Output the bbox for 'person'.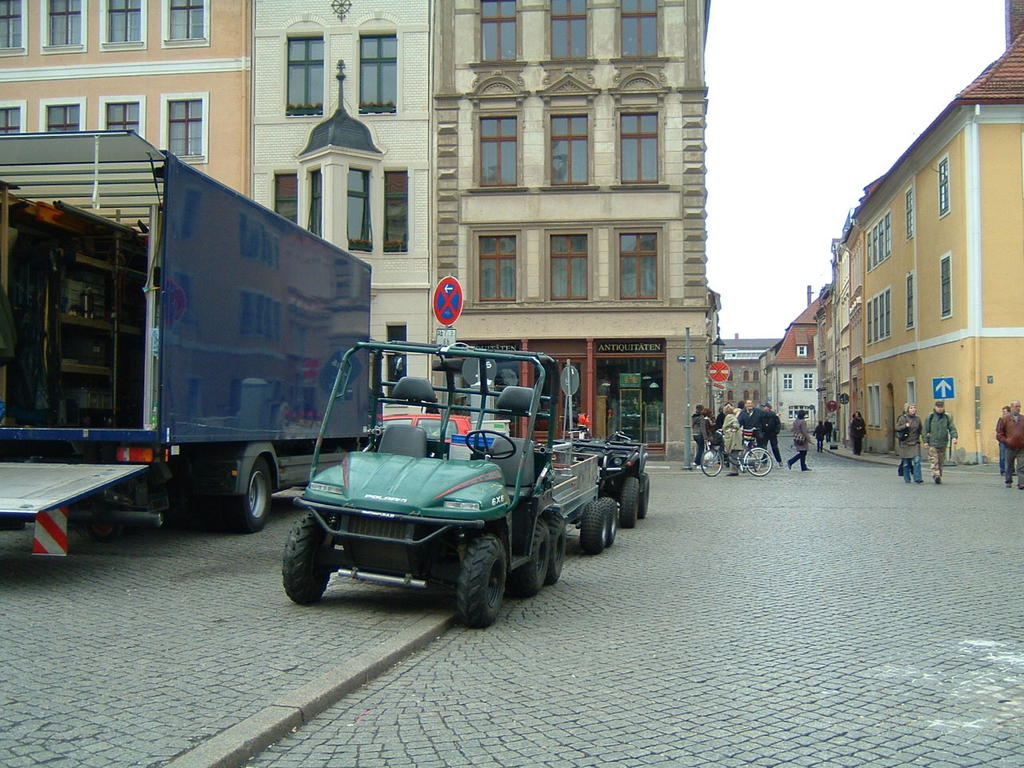
locate(720, 406, 742, 474).
